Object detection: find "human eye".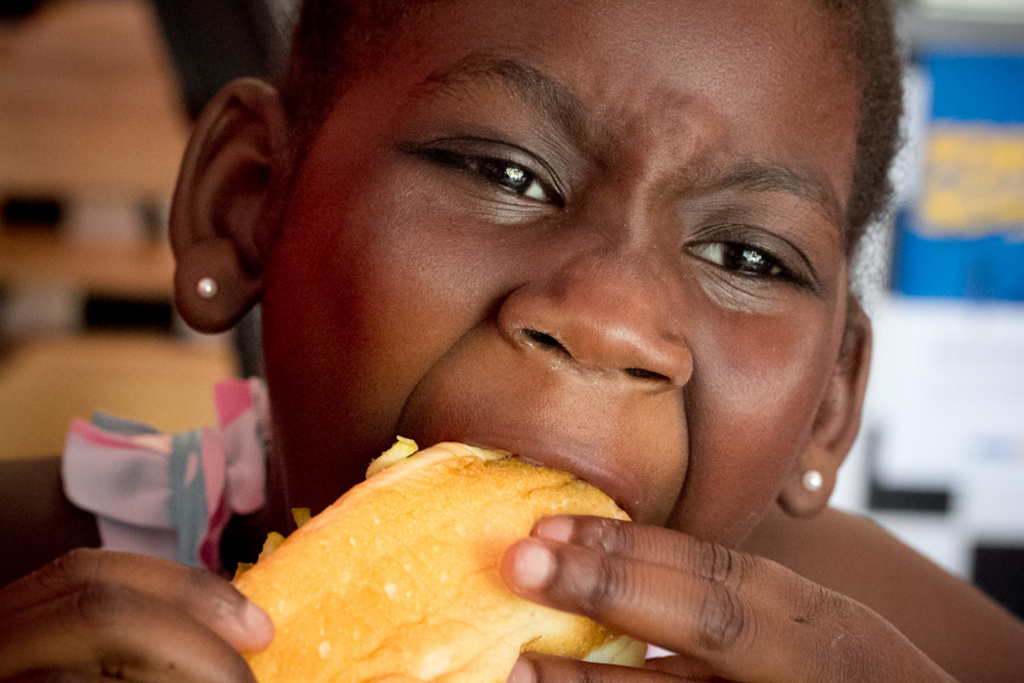
bbox(671, 205, 838, 317).
